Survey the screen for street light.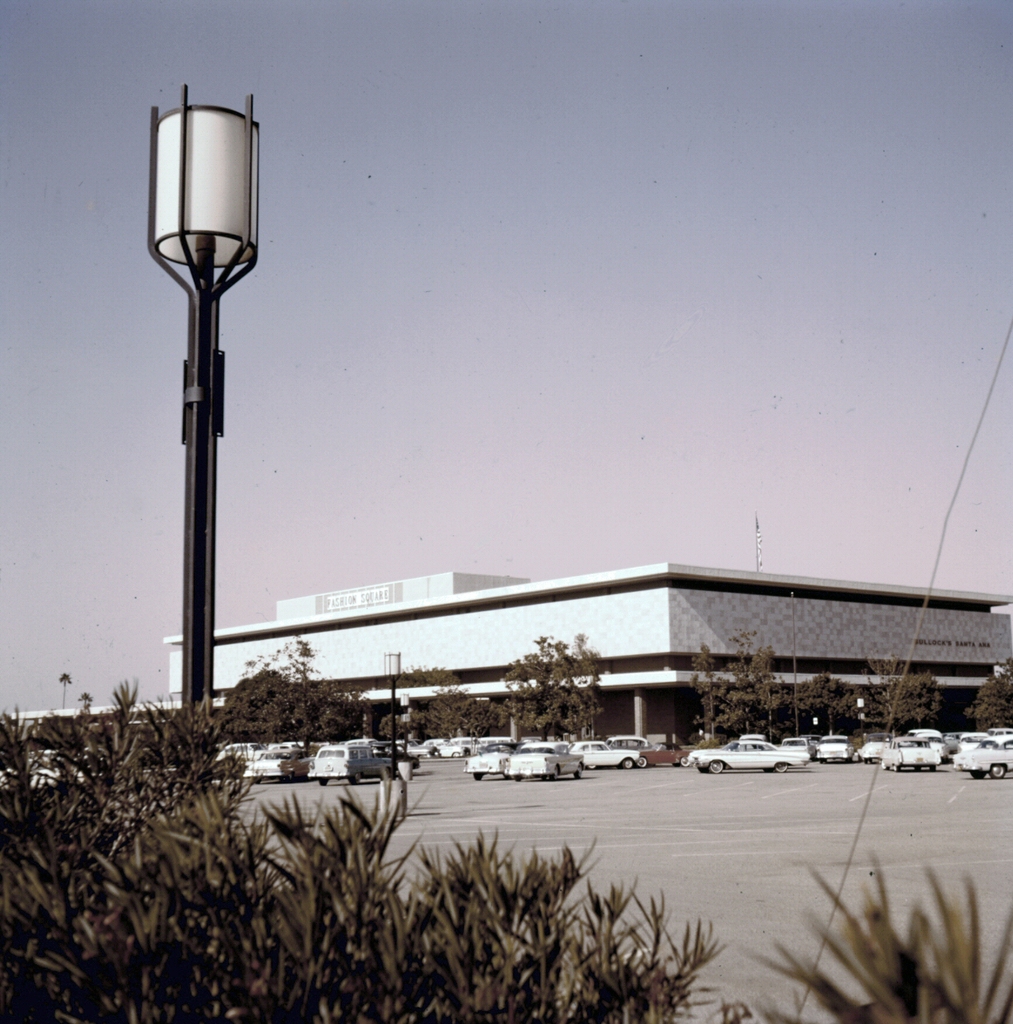
Survey found: region(378, 646, 400, 778).
